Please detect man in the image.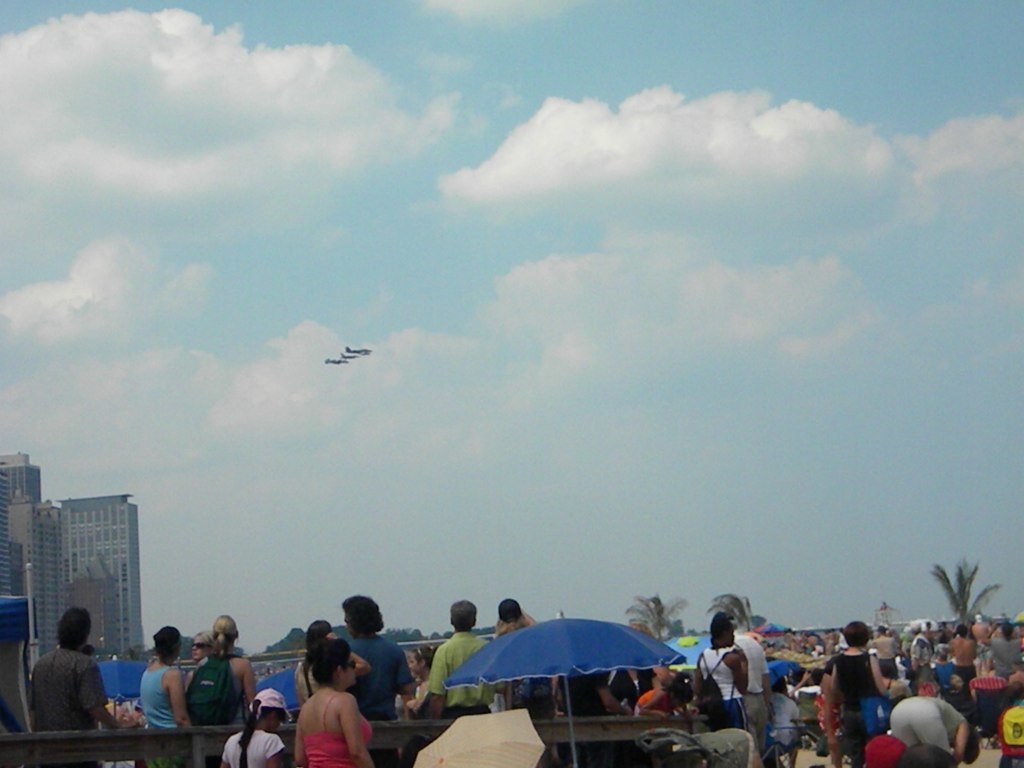
x1=873, y1=625, x2=901, y2=679.
